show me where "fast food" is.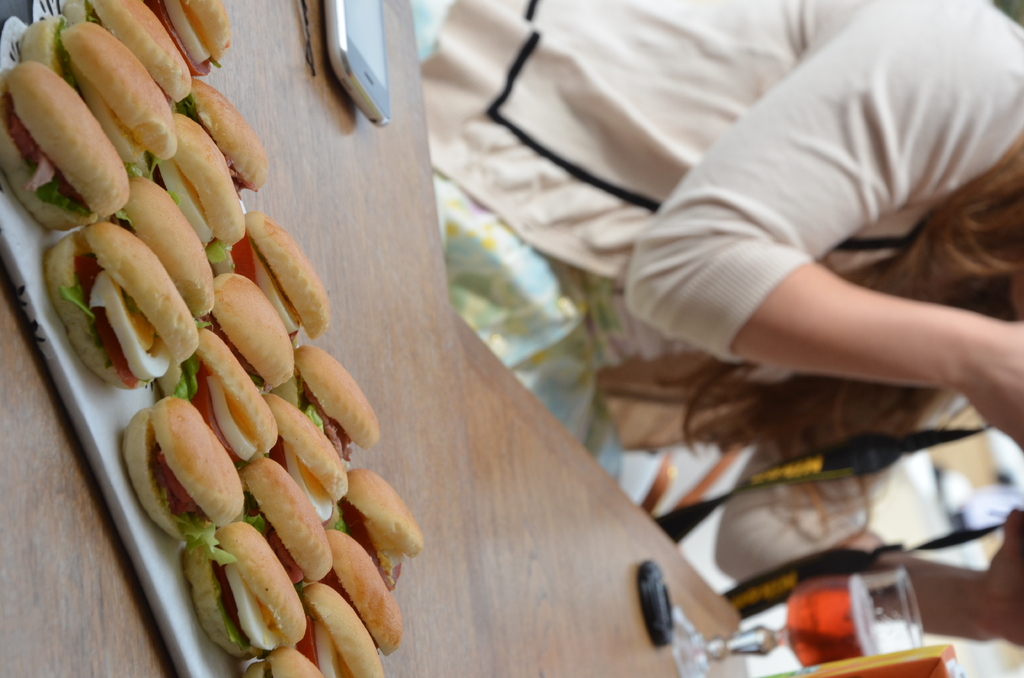
"fast food" is at select_region(232, 455, 333, 598).
